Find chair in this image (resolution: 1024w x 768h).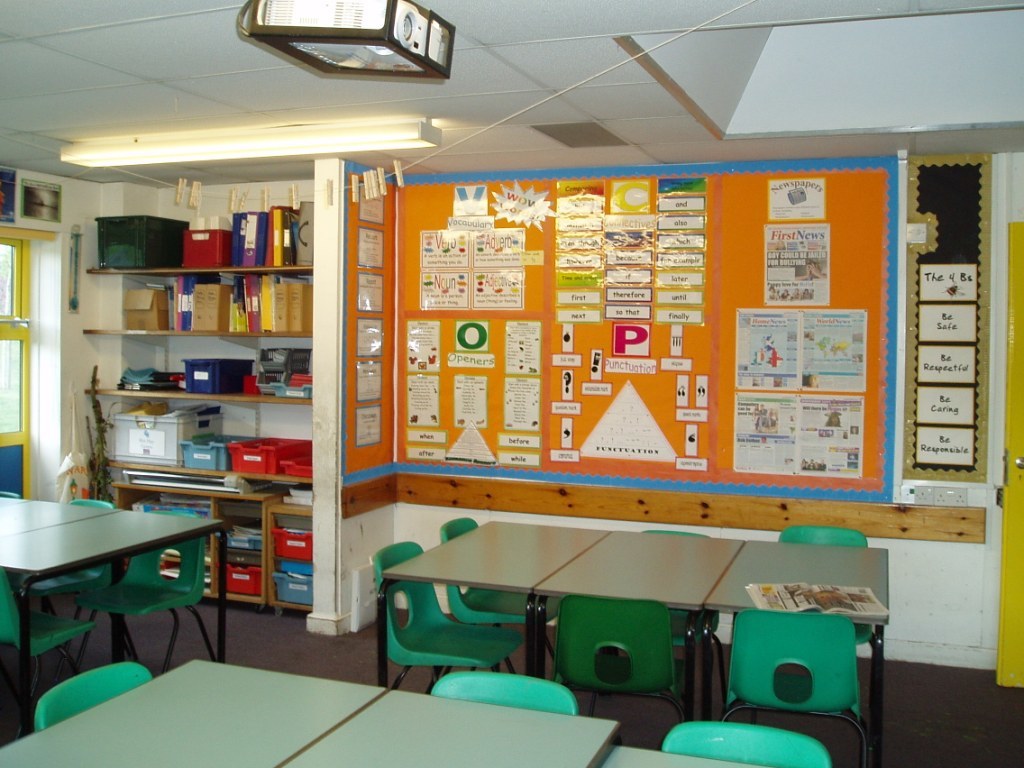
(0,568,97,736).
